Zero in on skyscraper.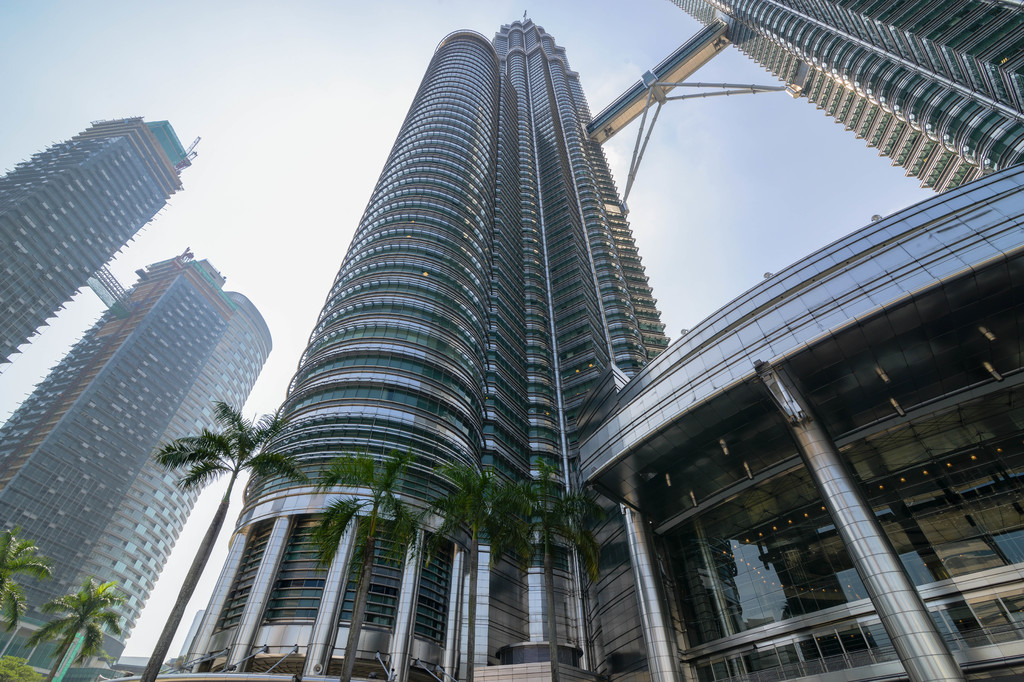
Zeroed in: select_region(0, 248, 273, 681).
